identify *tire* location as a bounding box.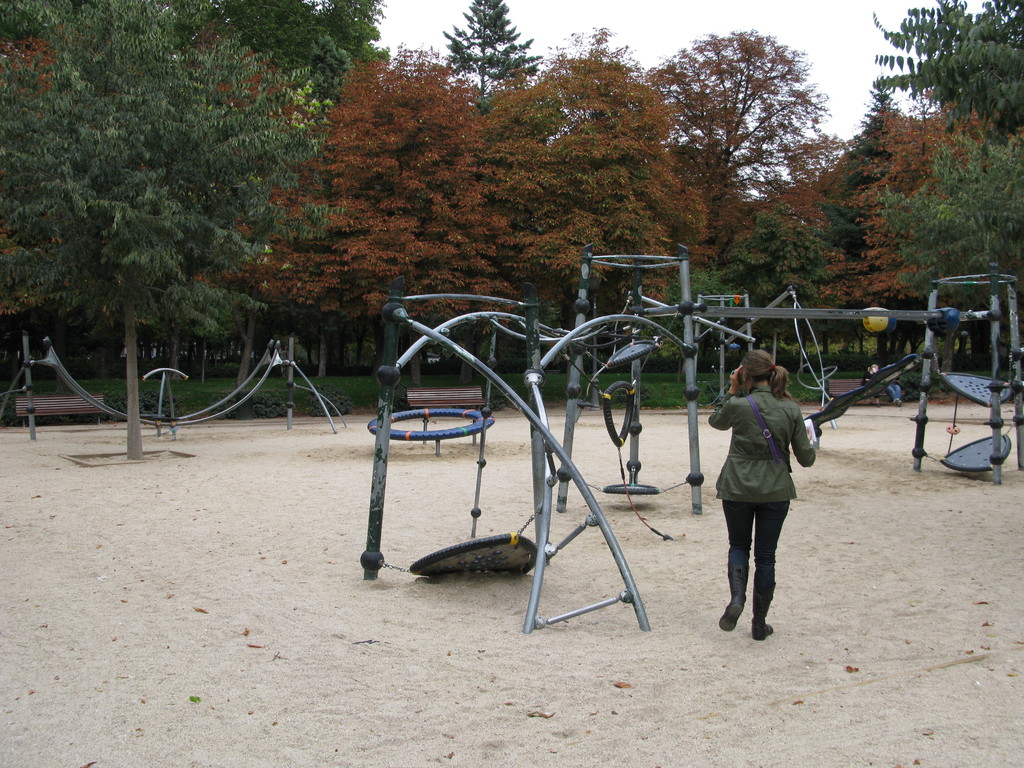
select_region(604, 381, 636, 447).
